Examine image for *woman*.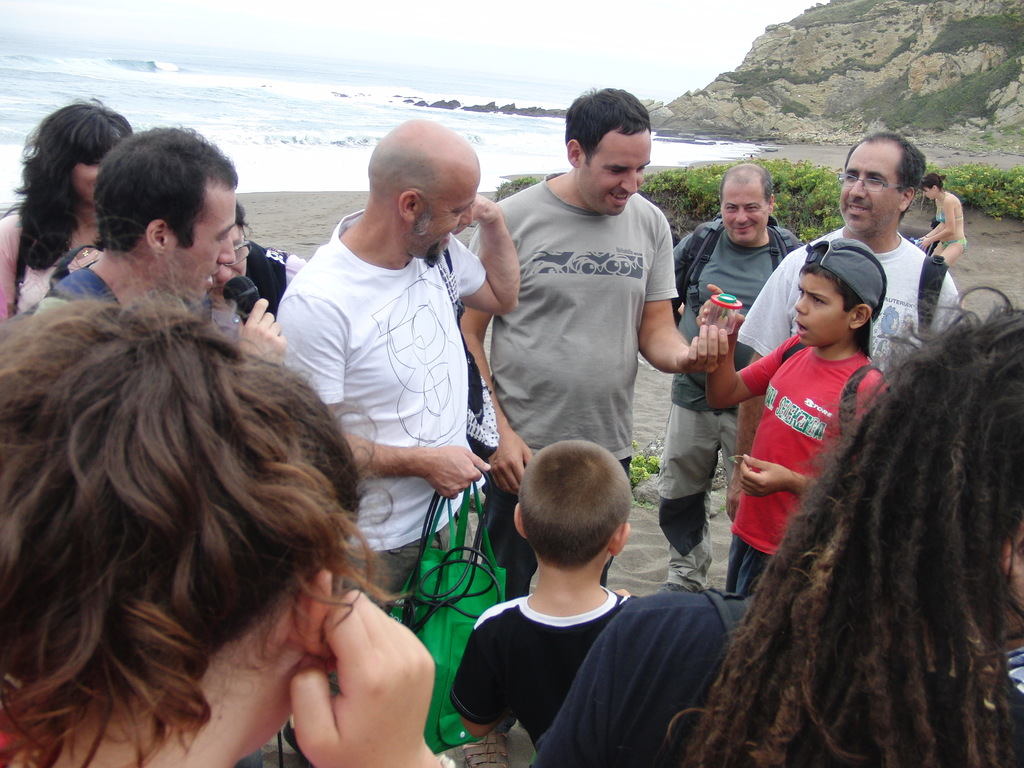
Examination result: bbox=[0, 214, 453, 767].
